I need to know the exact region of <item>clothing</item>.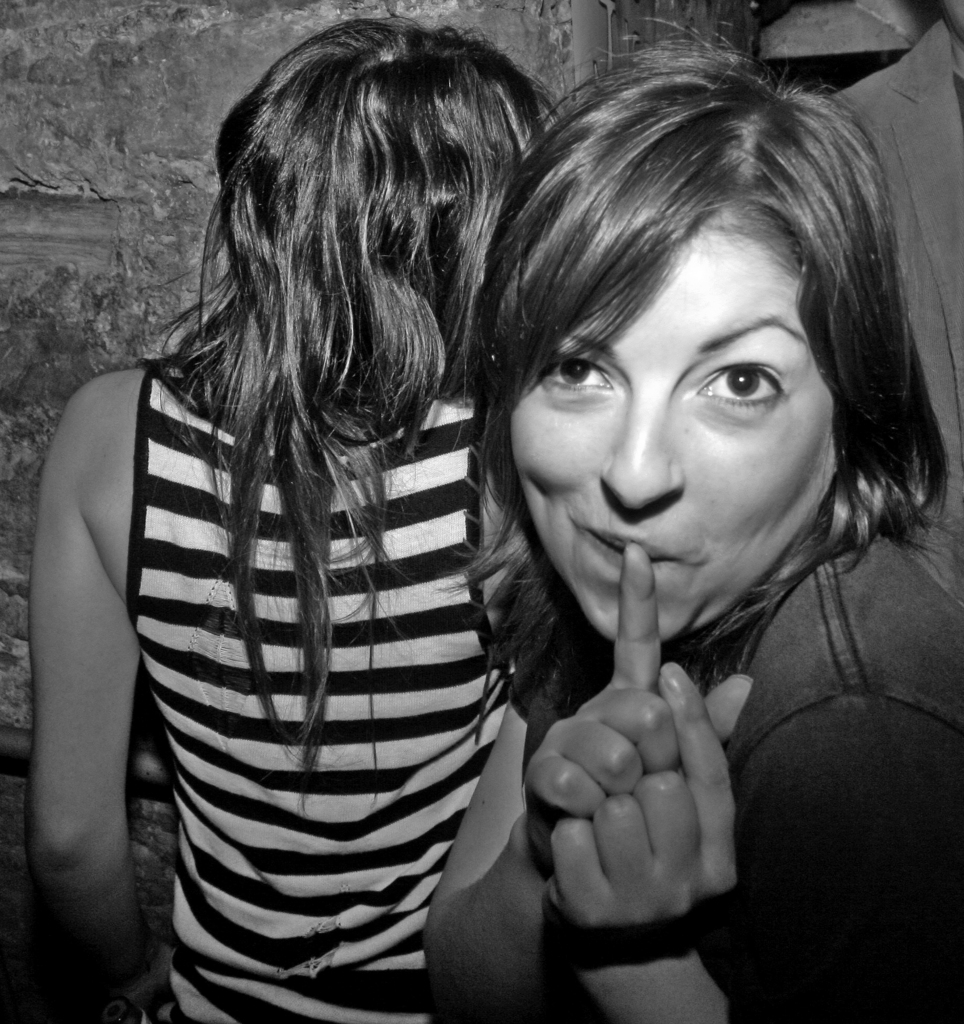
Region: pyautogui.locateOnScreen(3, 314, 585, 1023).
